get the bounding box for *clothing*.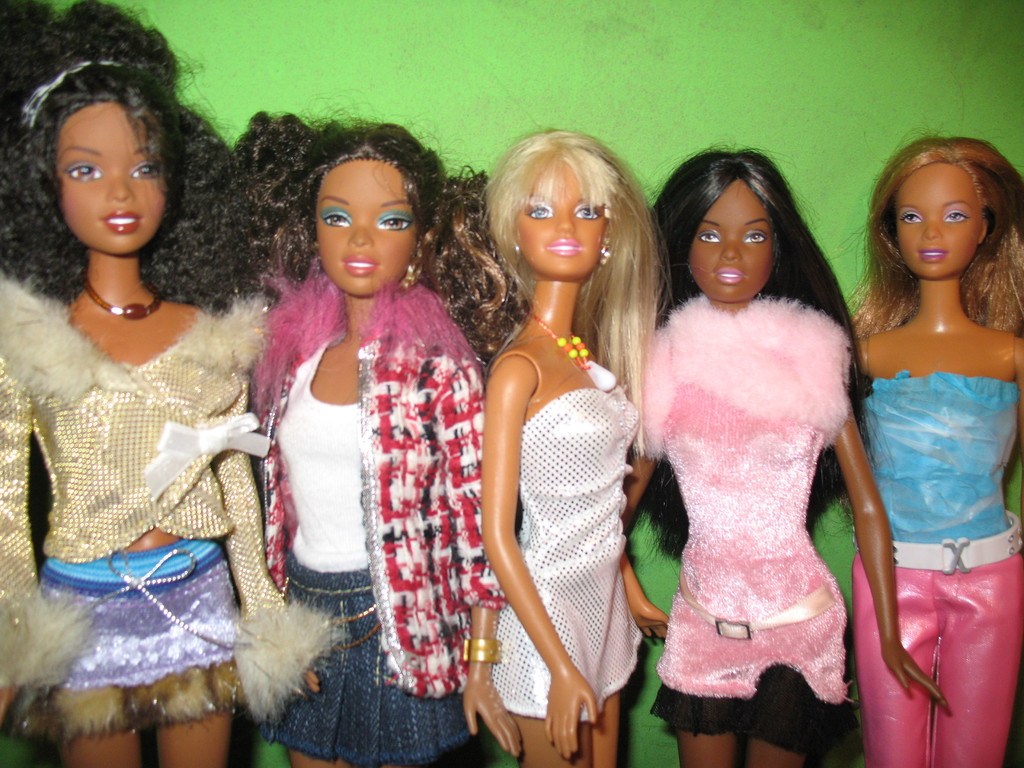
pyautogui.locateOnScreen(0, 264, 285, 732).
